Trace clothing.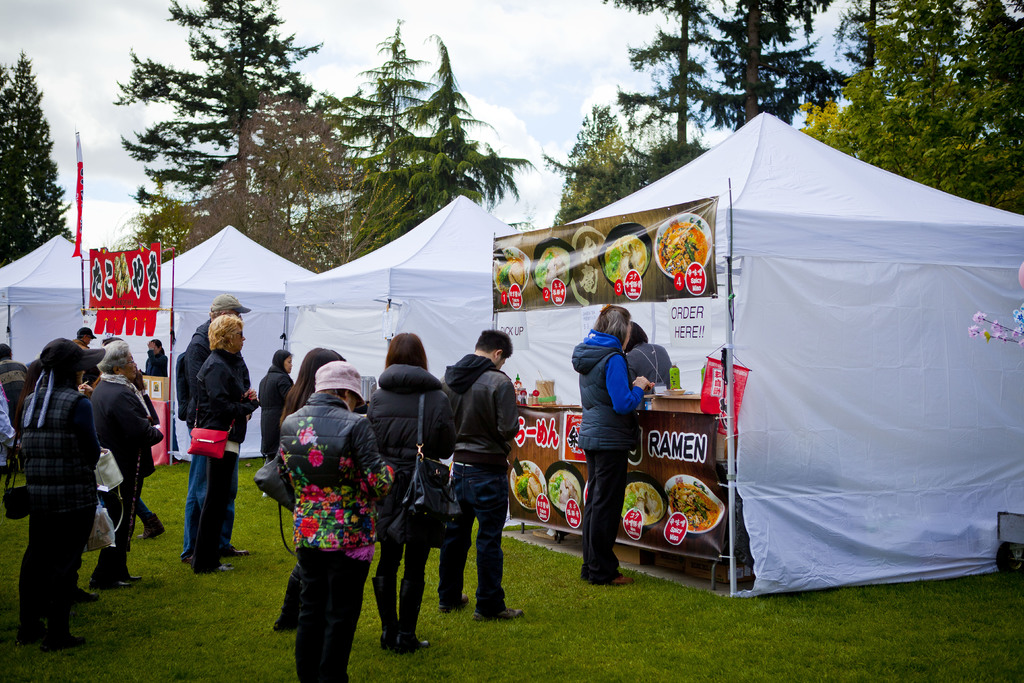
Traced to box=[20, 384, 99, 623].
